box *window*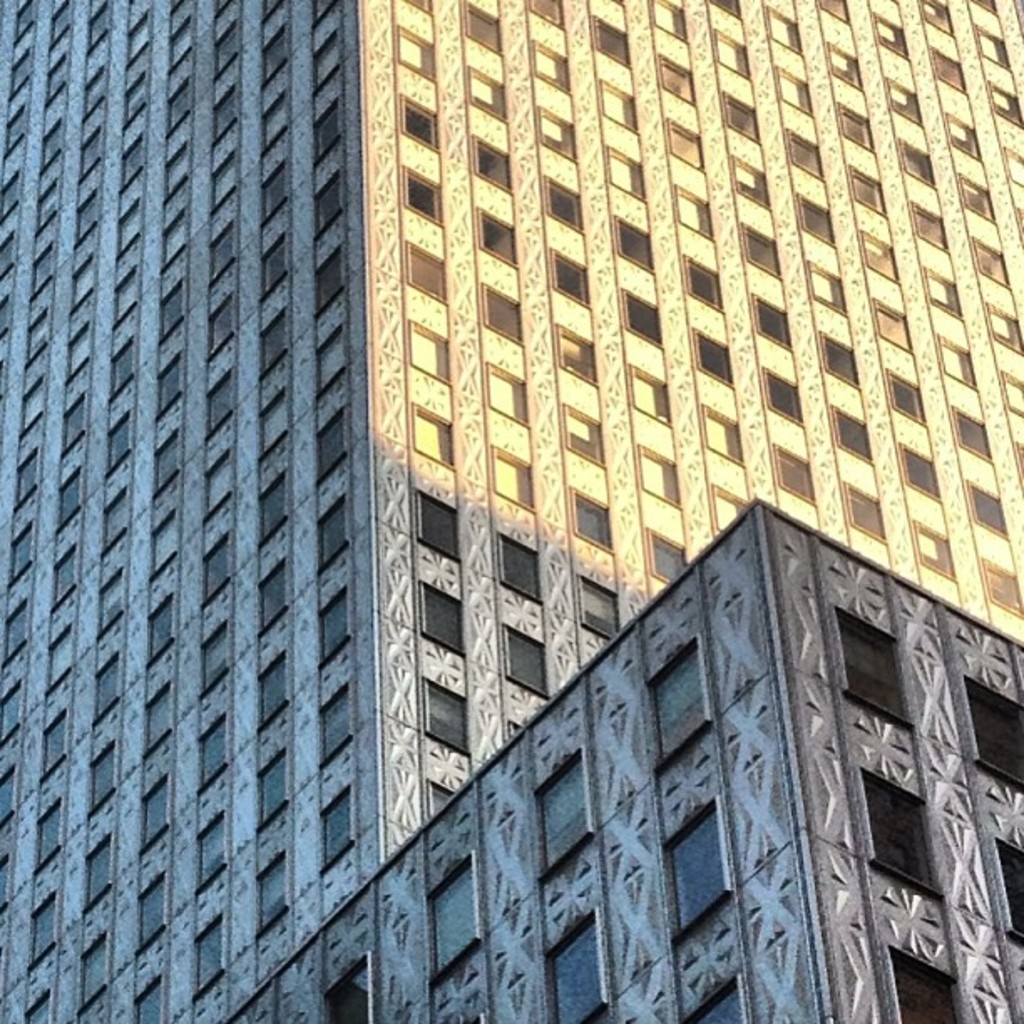
Rect(487, 361, 524, 425)
